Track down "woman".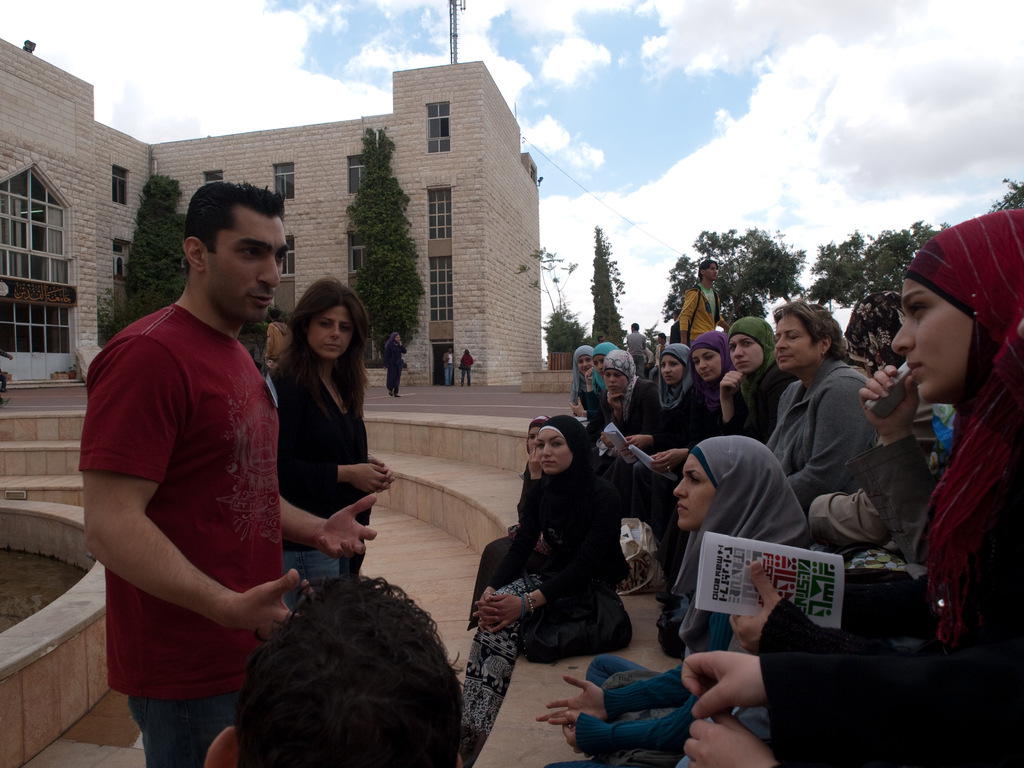
Tracked to select_region(747, 202, 1023, 644).
